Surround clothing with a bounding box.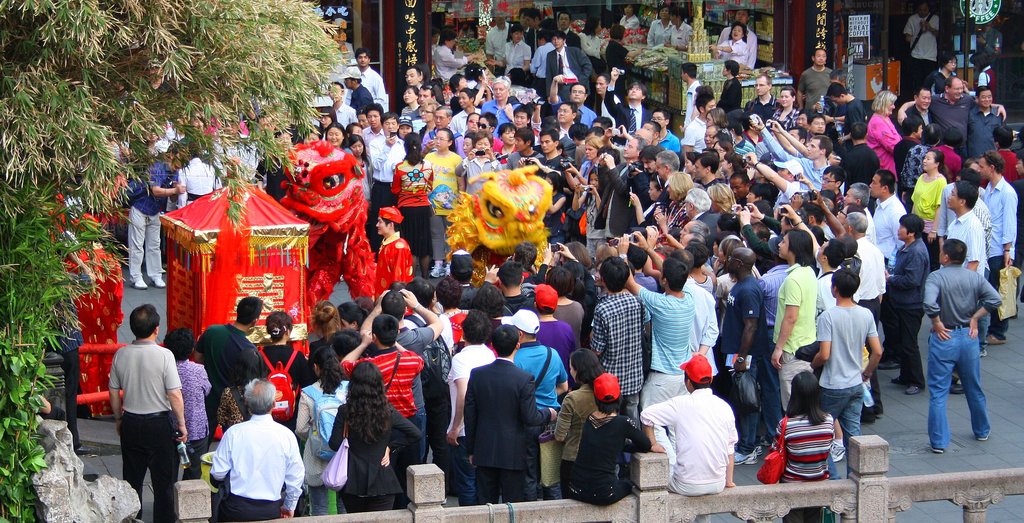
369:326:436:465.
